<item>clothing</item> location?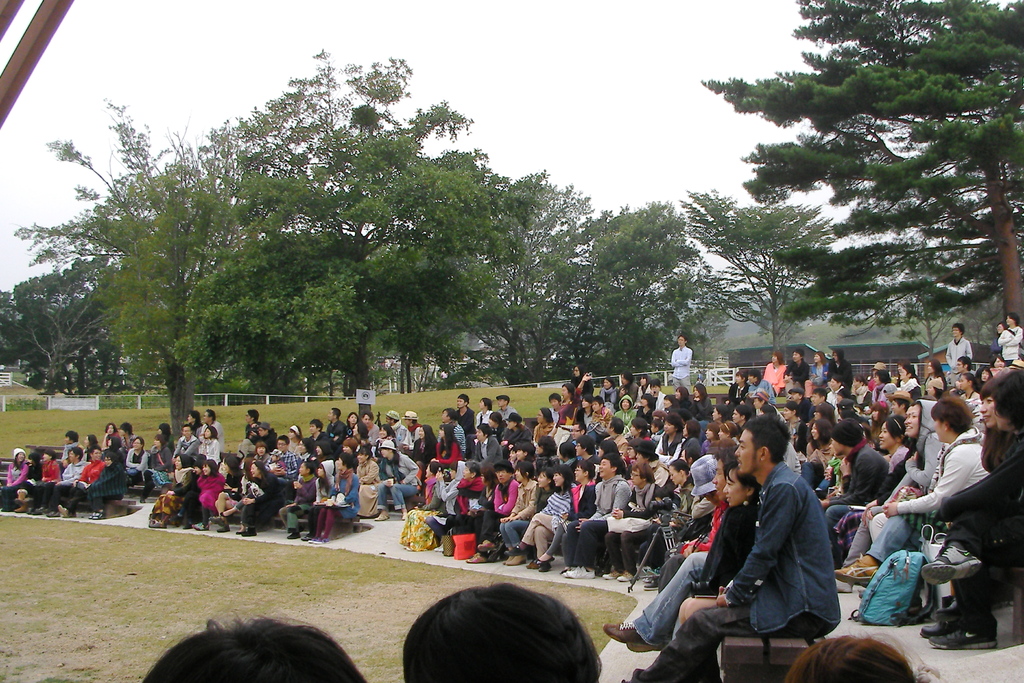
[left=707, top=452, right=866, bottom=661]
